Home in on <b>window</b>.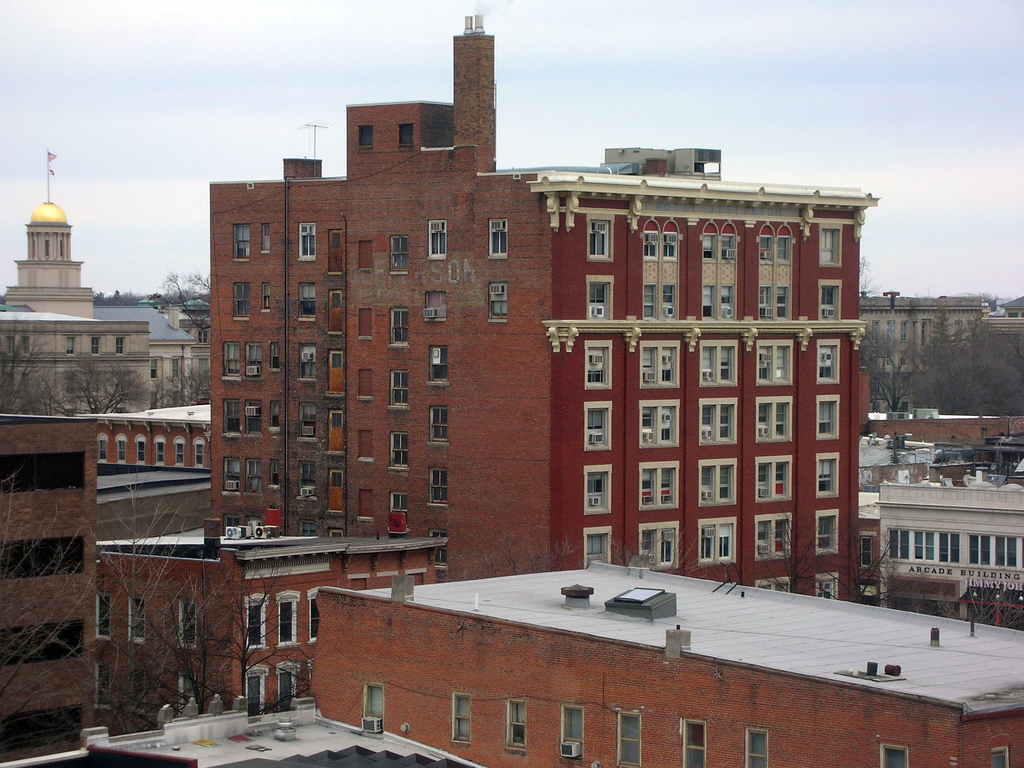
Homed in at [x1=774, y1=287, x2=785, y2=319].
